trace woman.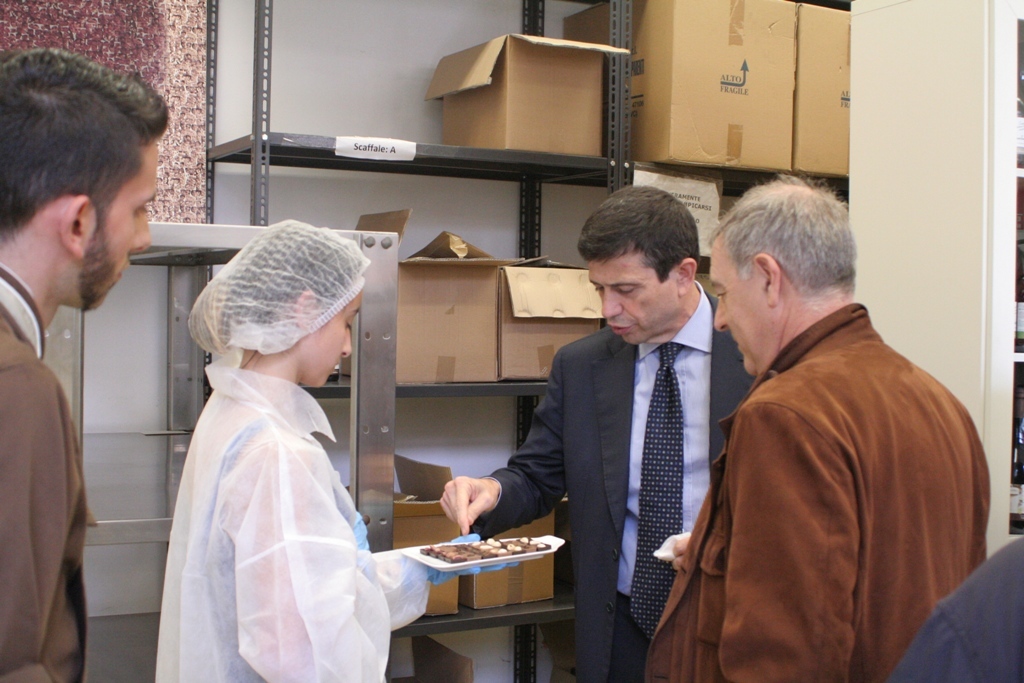
Traced to (left=137, top=216, right=416, bottom=682).
